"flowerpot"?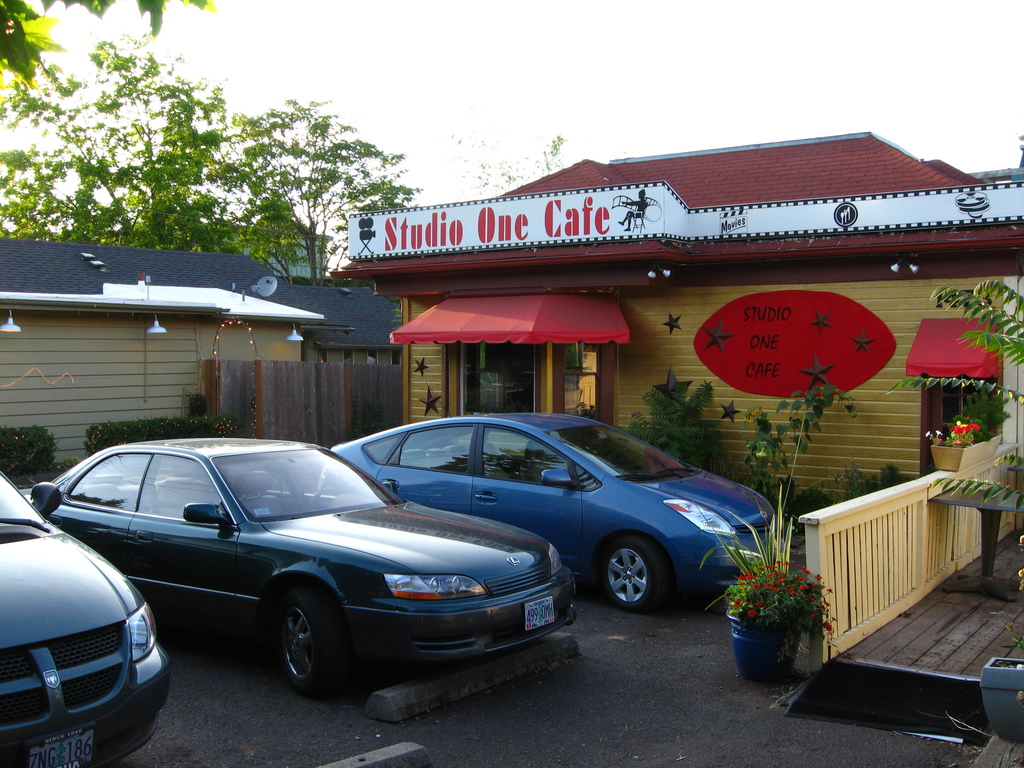
981:653:1023:742
